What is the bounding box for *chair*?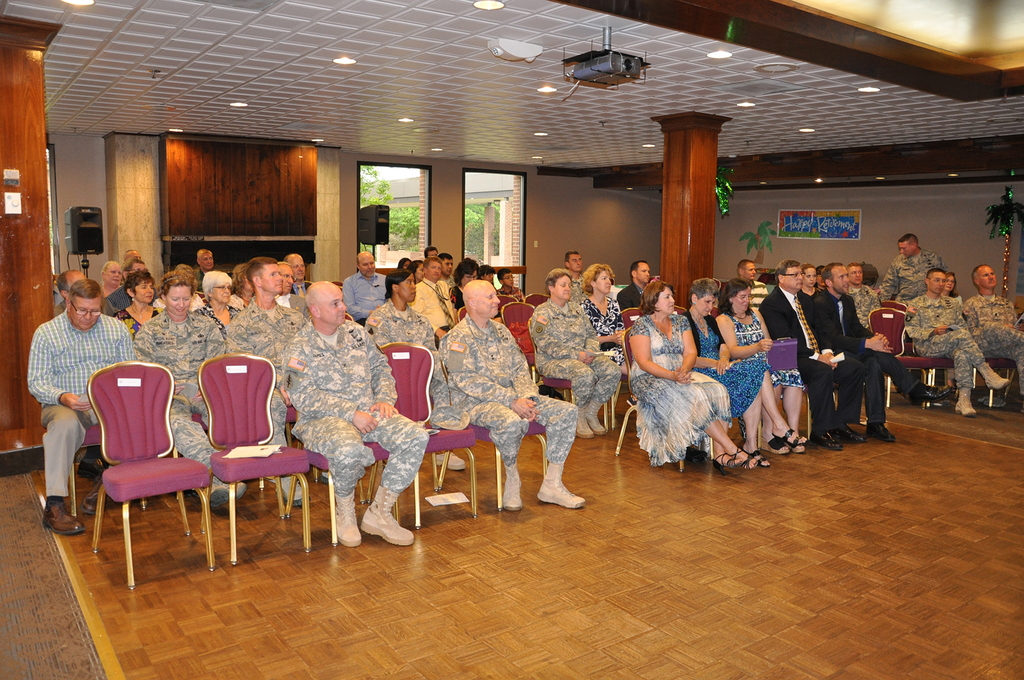
{"left": 376, "top": 337, "right": 480, "bottom": 530}.
